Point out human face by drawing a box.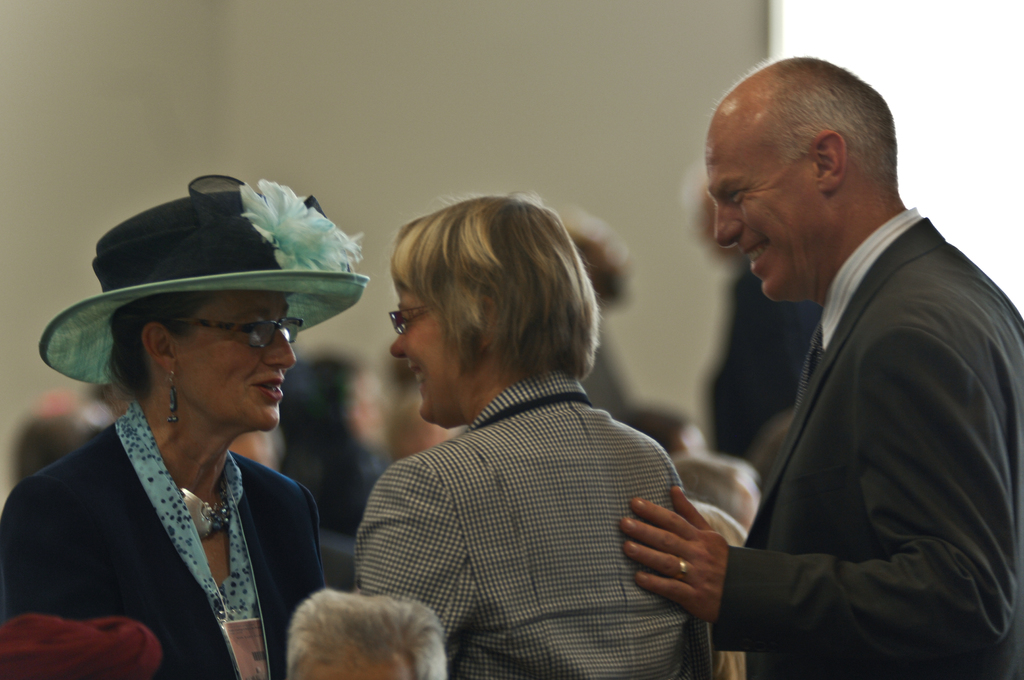
{"left": 702, "top": 139, "right": 819, "bottom": 300}.
